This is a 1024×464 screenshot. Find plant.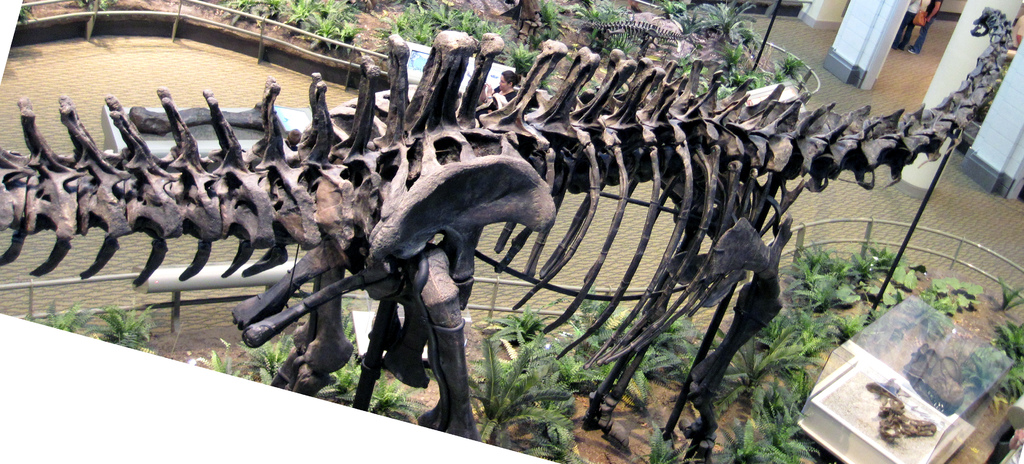
Bounding box: [x1=426, y1=1, x2=461, y2=37].
